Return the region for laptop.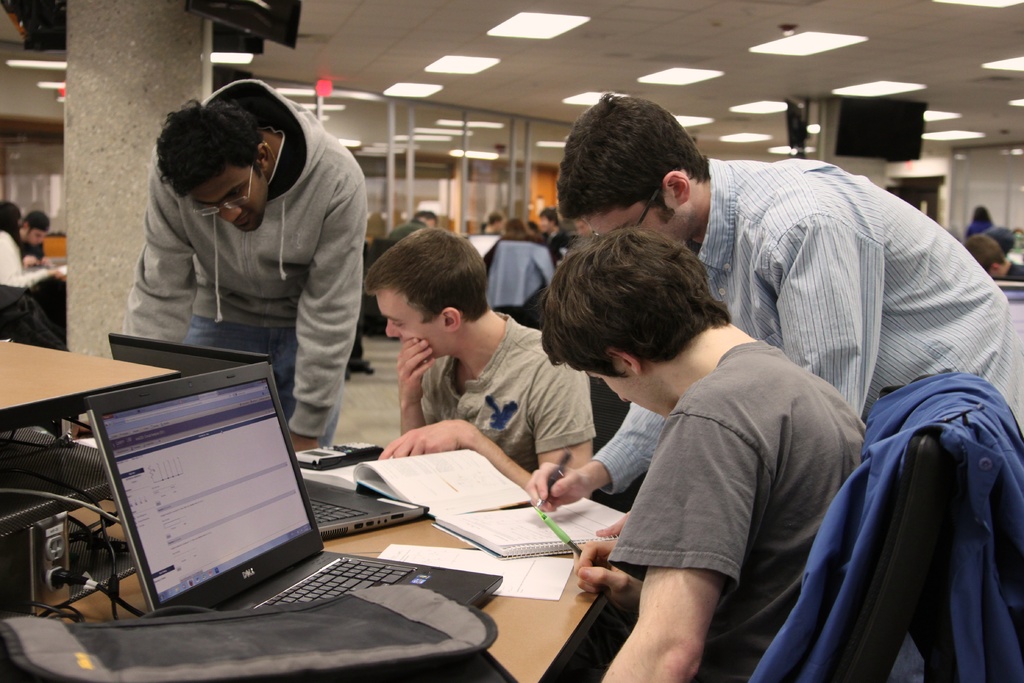
[108,331,428,545].
